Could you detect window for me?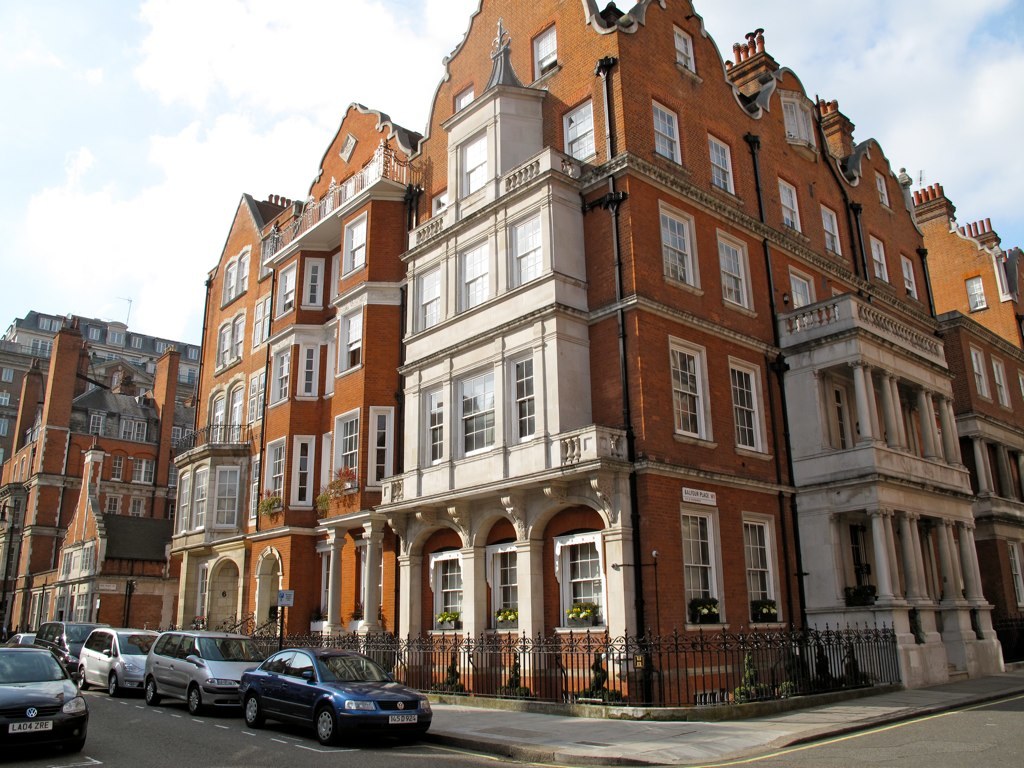
Detection result: detection(722, 235, 747, 301).
